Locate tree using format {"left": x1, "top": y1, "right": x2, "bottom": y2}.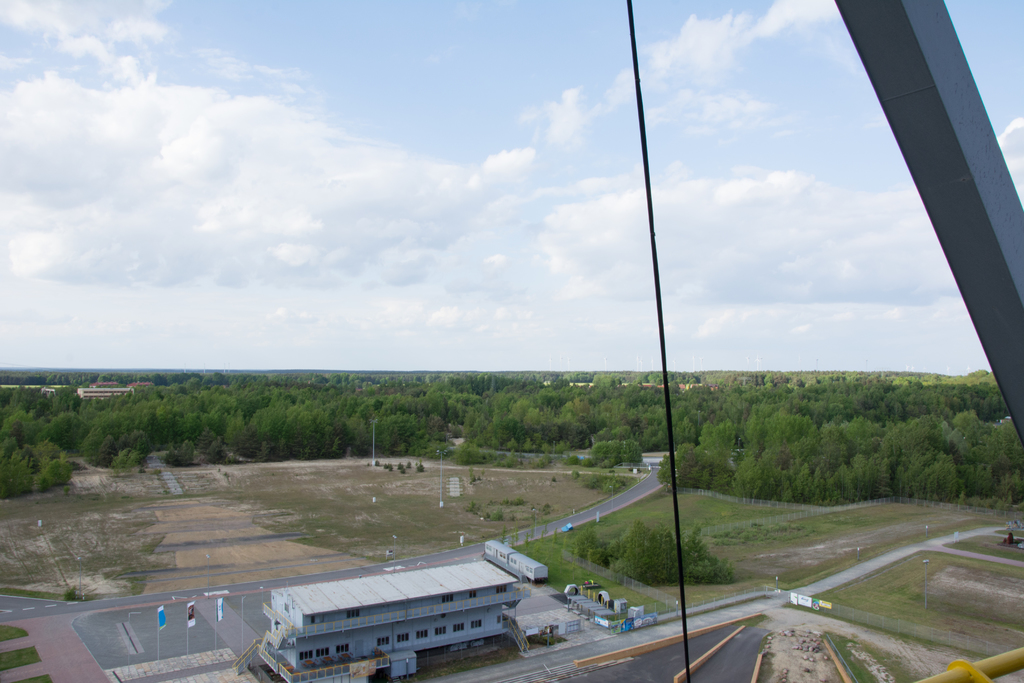
{"left": 597, "top": 509, "right": 734, "bottom": 590}.
